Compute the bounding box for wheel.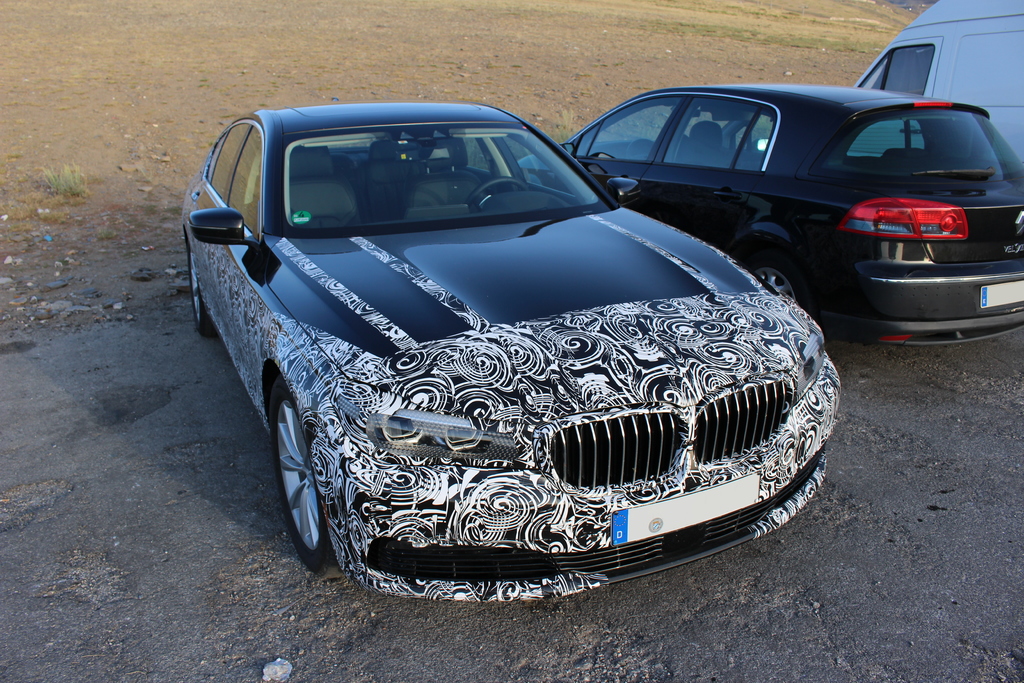
pyautogui.locateOnScreen(262, 374, 332, 563).
